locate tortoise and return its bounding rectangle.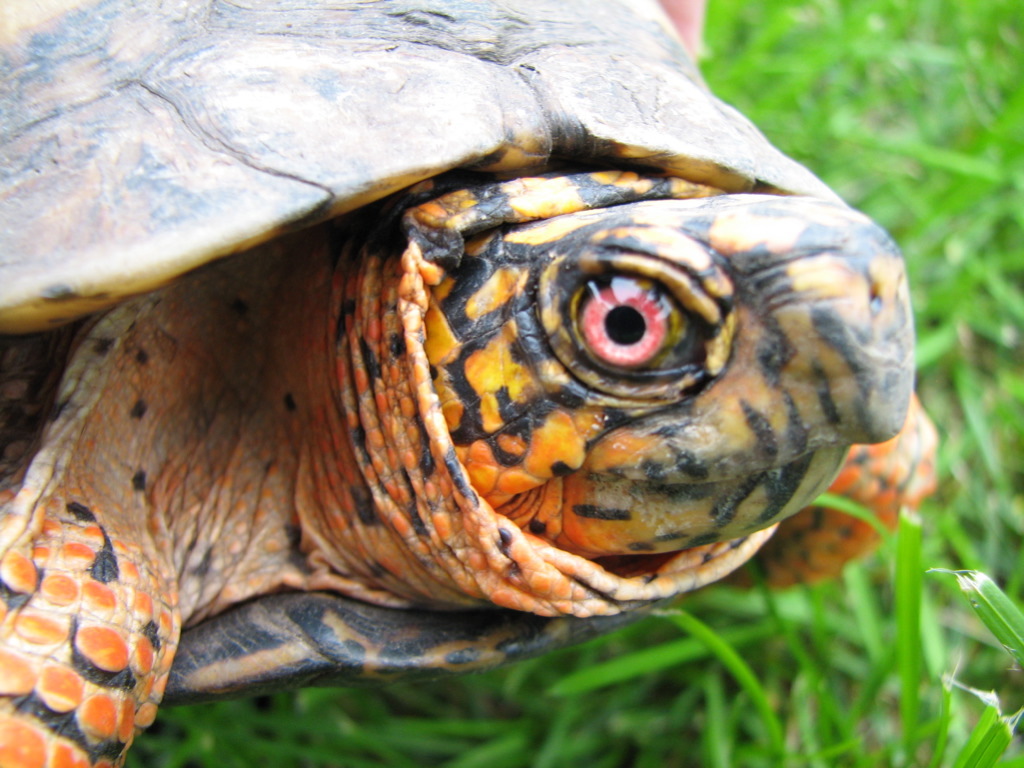
box=[0, 0, 935, 767].
